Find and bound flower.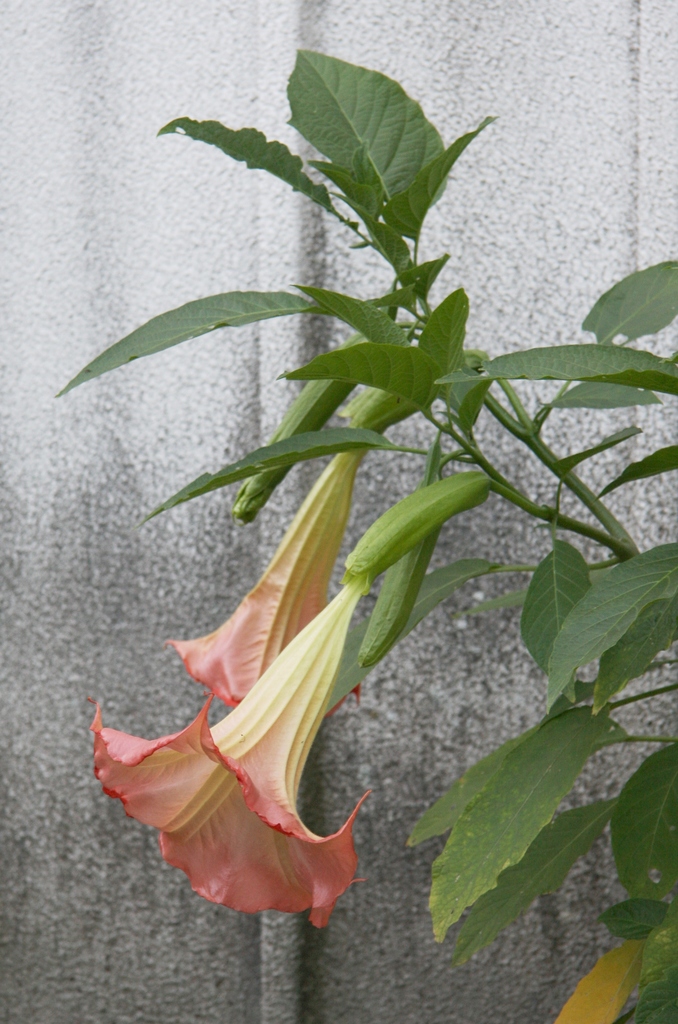
Bound: pyautogui.locateOnScreen(356, 532, 436, 665).
